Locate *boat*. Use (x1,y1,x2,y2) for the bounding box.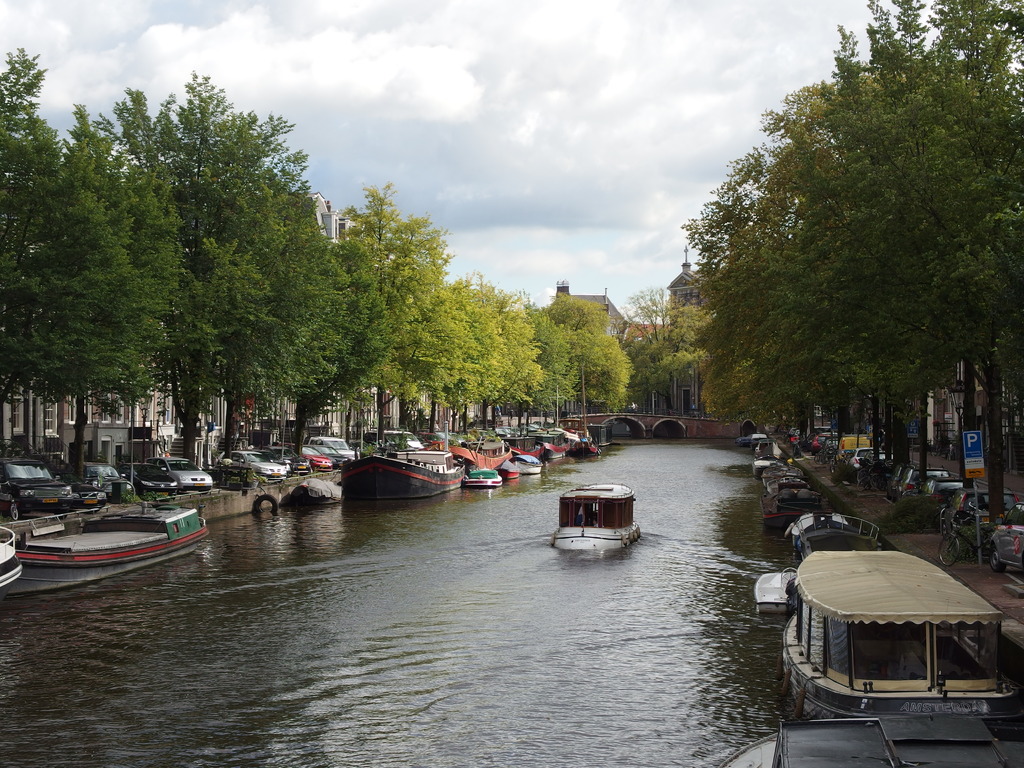
(756,568,807,611).
